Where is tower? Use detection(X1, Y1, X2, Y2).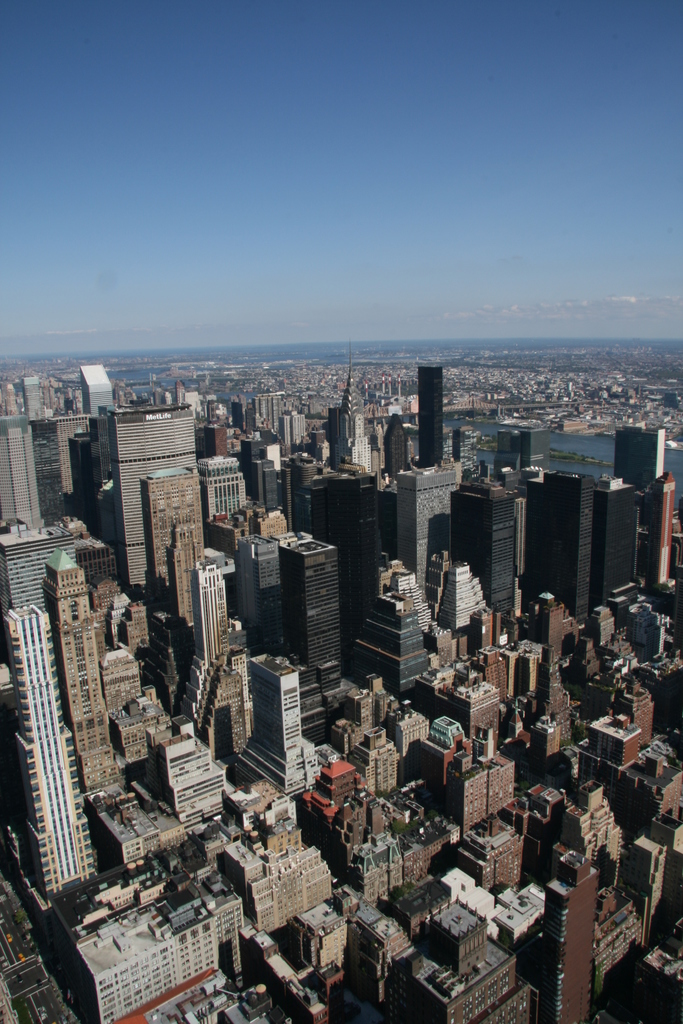
detection(537, 460, 605, 622).
